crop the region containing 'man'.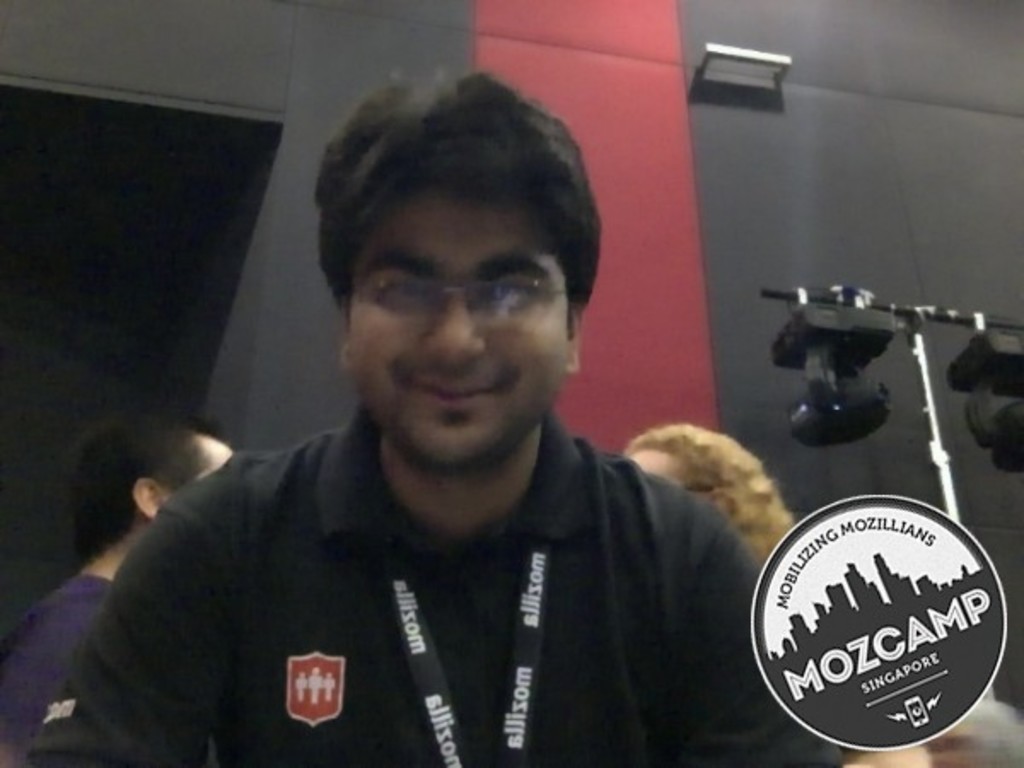
Crop region: BBox(0, 401, 249, 766).
